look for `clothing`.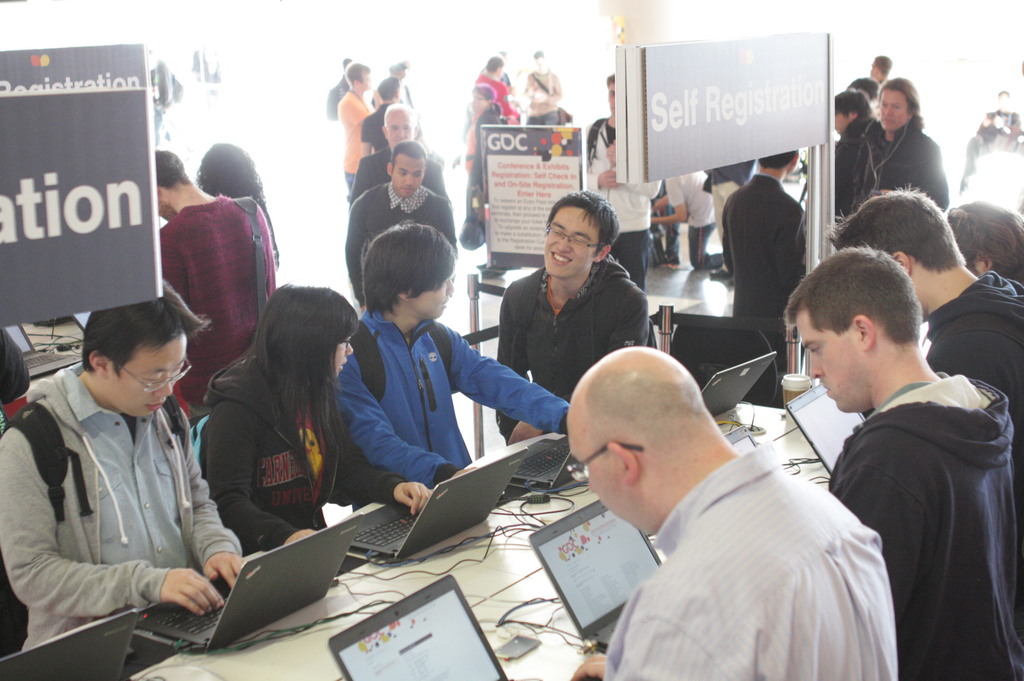
Found: pyautogui.locateOnScreen(202, 355, 349, 550).
